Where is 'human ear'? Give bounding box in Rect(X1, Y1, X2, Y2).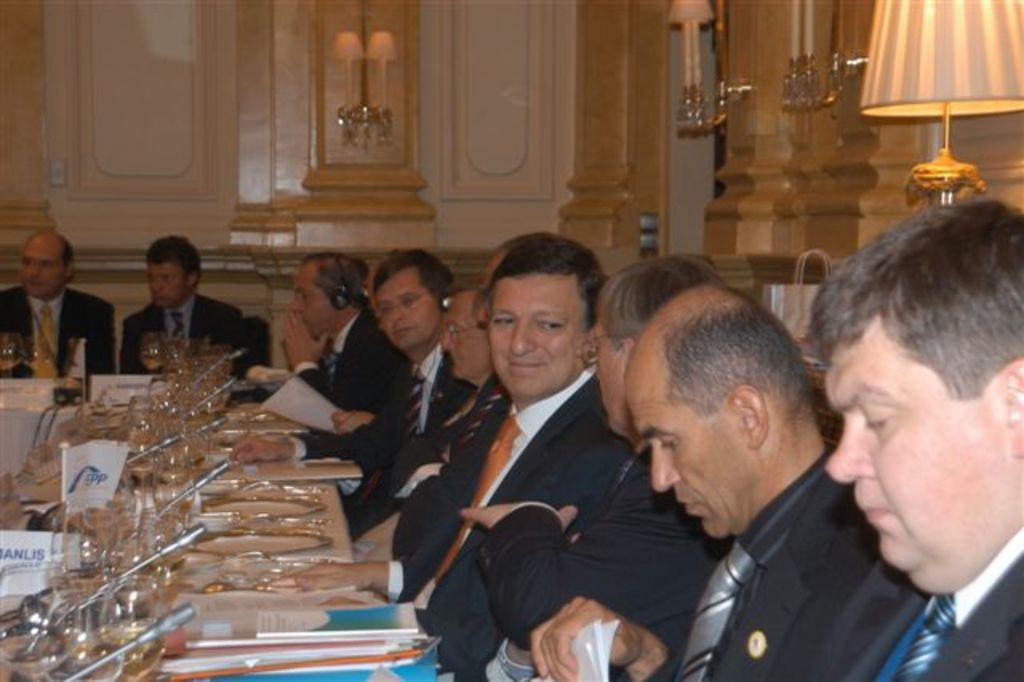
Rect(1000, 360, 1022, 455).
